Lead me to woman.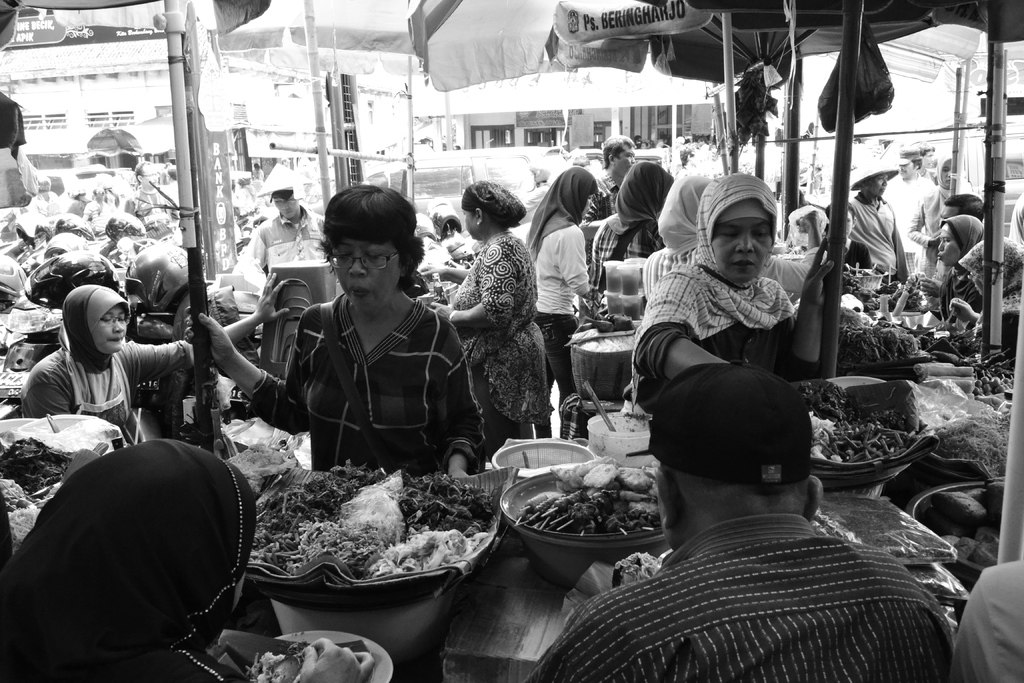
Lead to x1=82, y1=188, x2=112, y2=237.
